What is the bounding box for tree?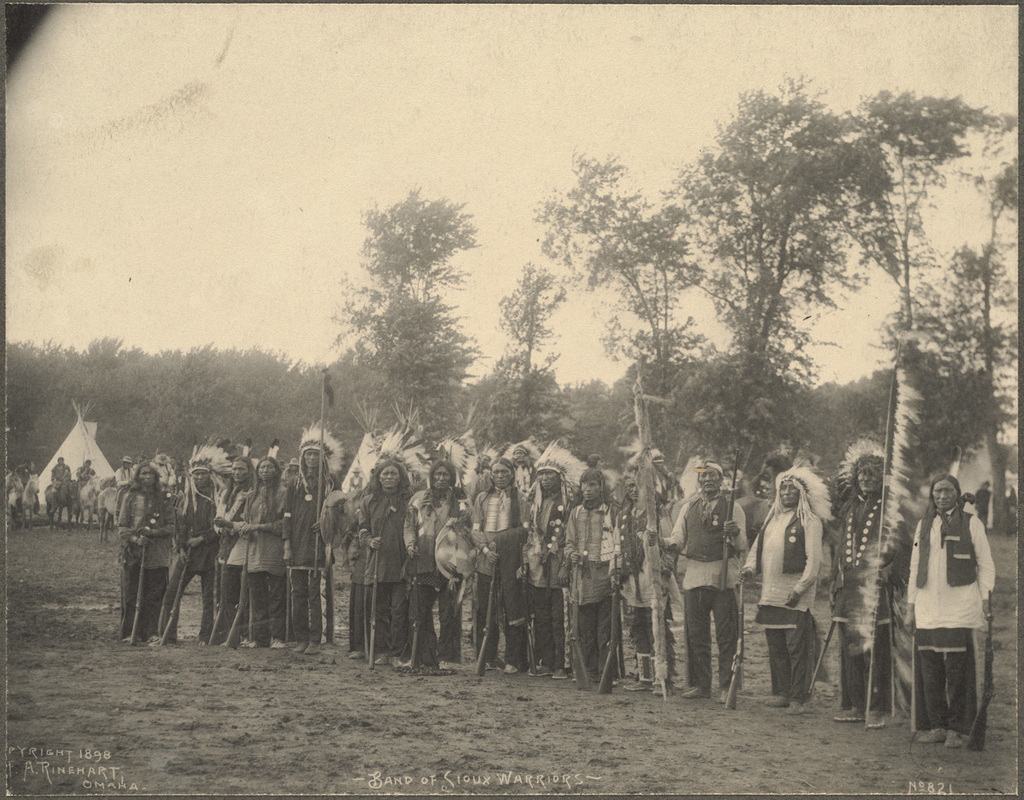
box=[314, 182, 475, 489].
